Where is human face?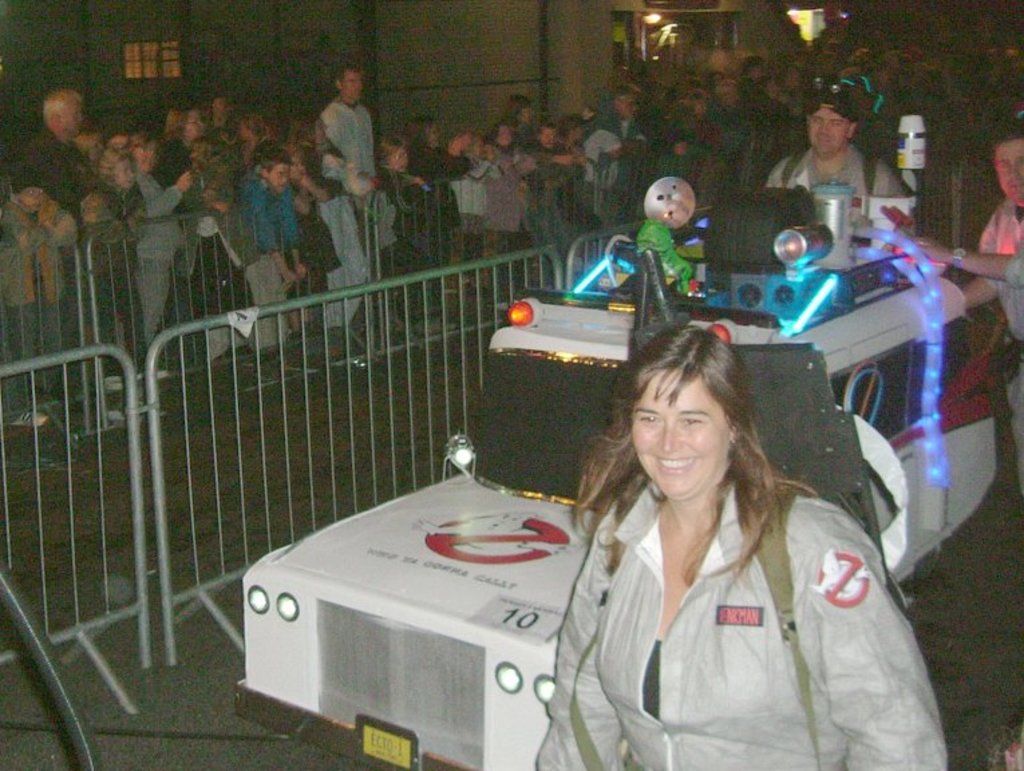
box=[185, 114, 203, 138].
